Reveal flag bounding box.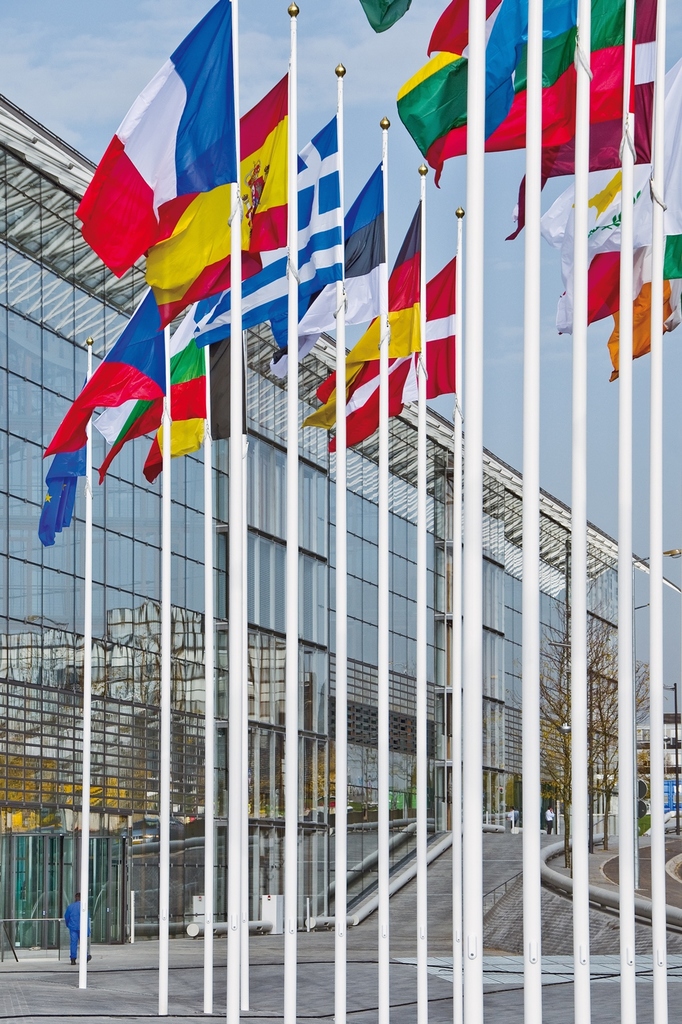
Revealed: [x1=33, y1=288, x2=173, y2=460].
